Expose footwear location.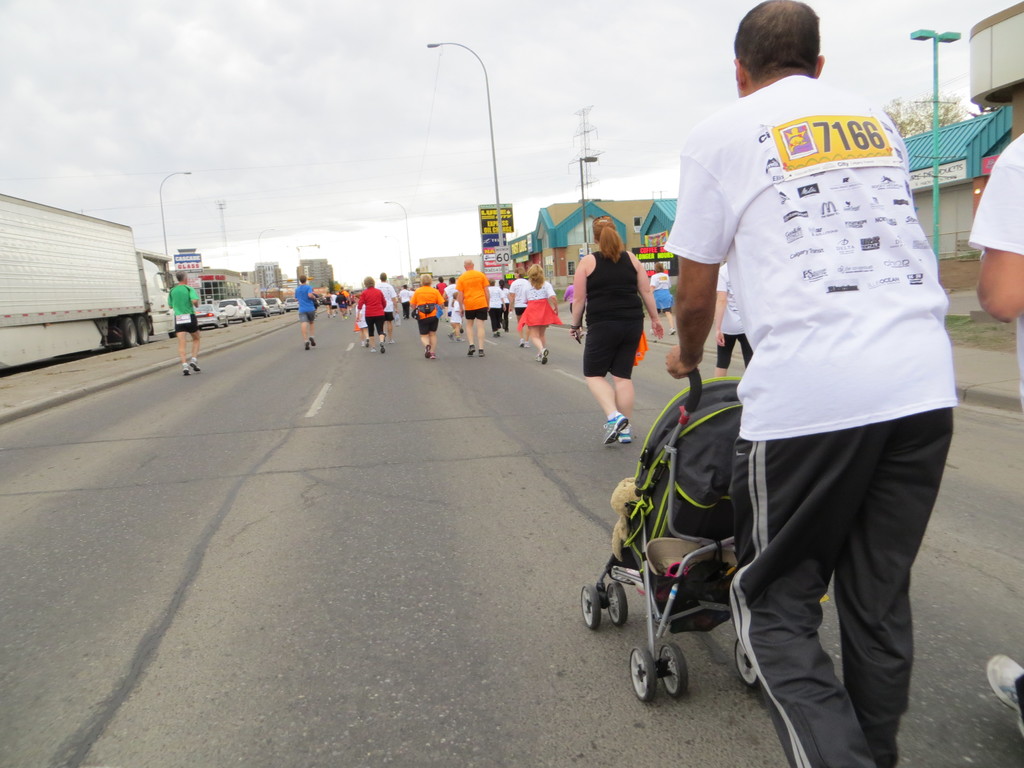
Exposed at [371,346,377,351].
